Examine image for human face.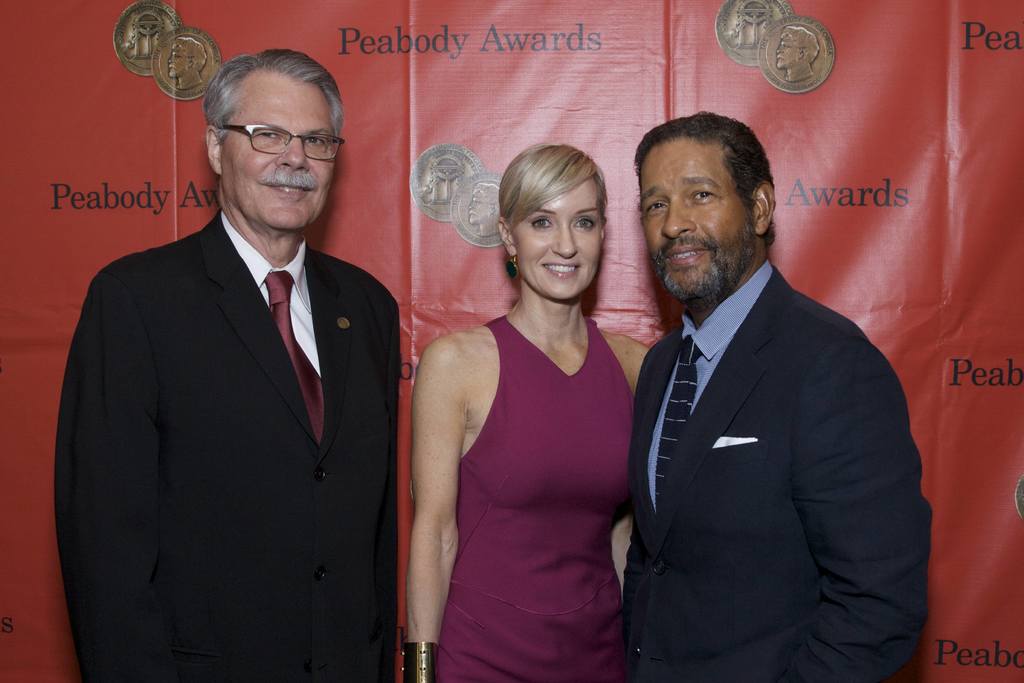
Examination result: x1=510 y1=183 x2=602 y2=297.
